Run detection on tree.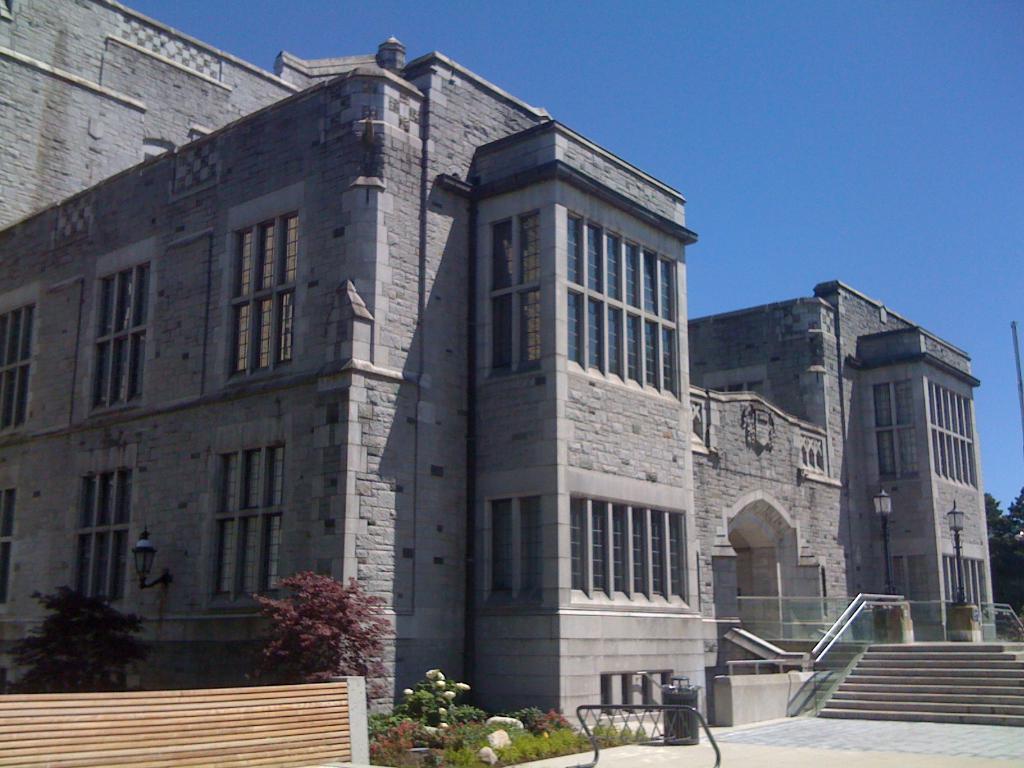
Result: 232/570/390/685.
